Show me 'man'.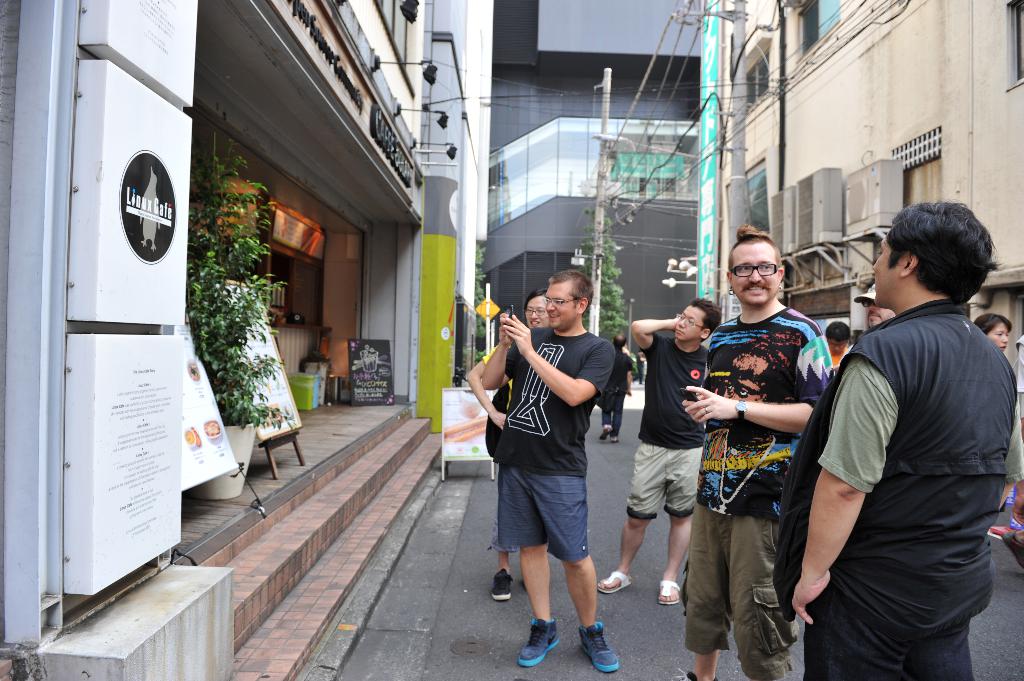
'man' is here: [779,191,1019,675].
